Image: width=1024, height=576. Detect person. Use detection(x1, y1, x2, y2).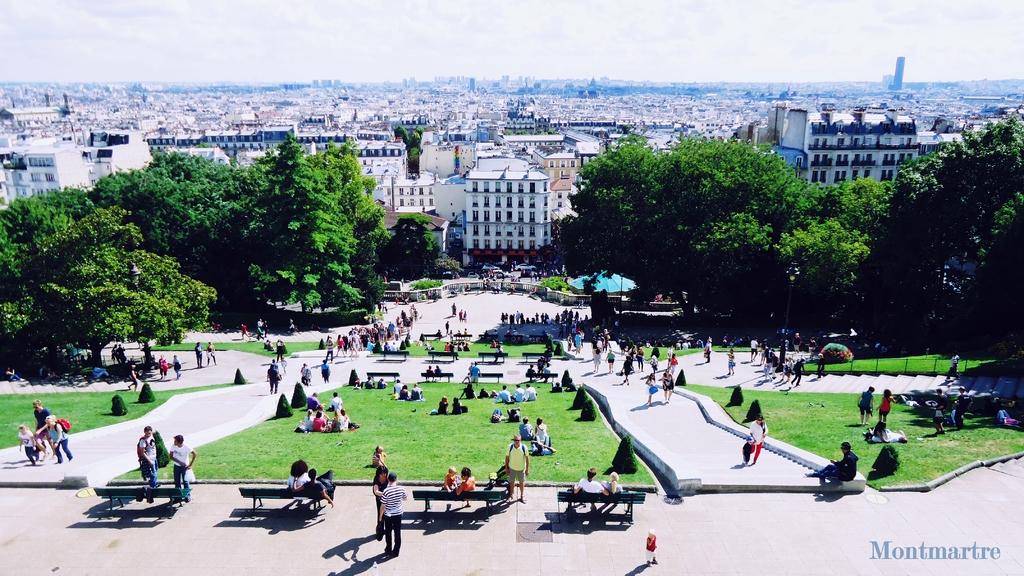
detection(572, 467, 607, 507).
